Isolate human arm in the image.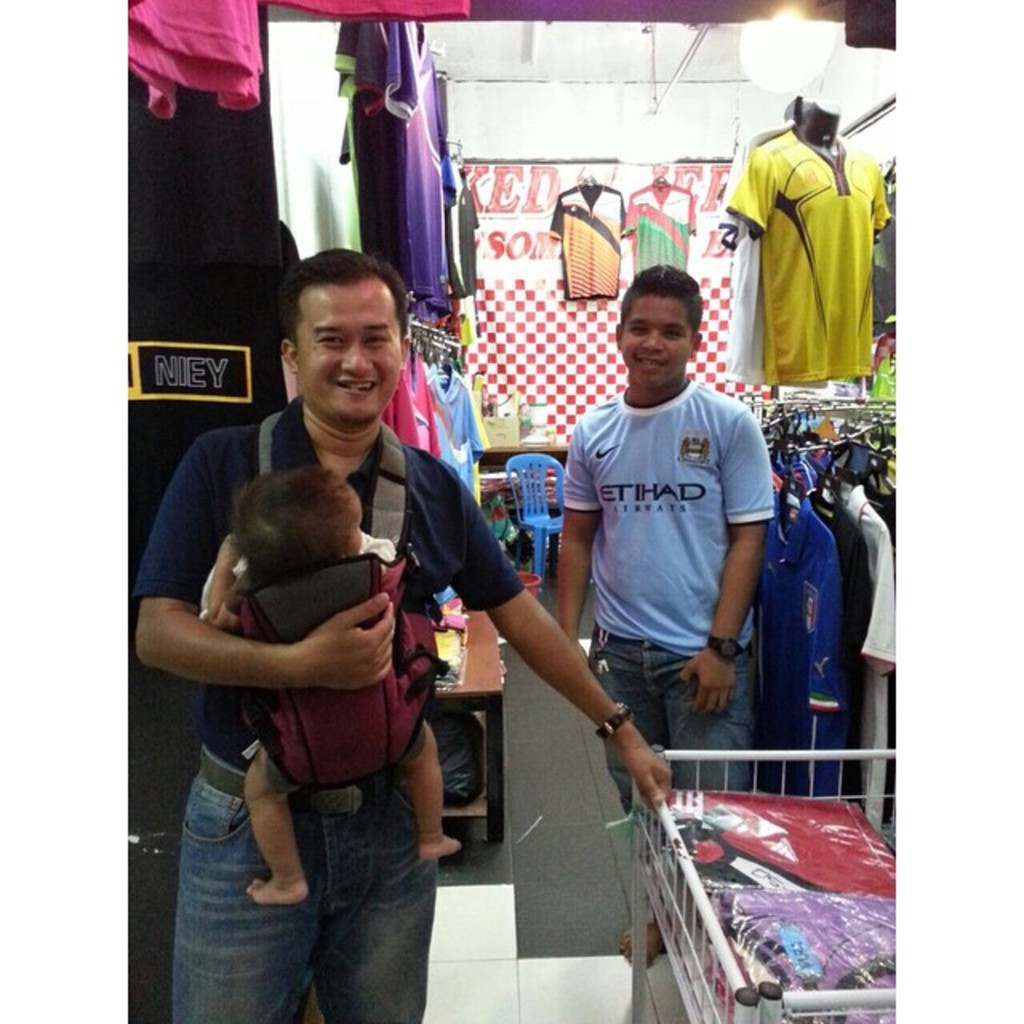
Isolated region: box(125, 434, 402, 698).
